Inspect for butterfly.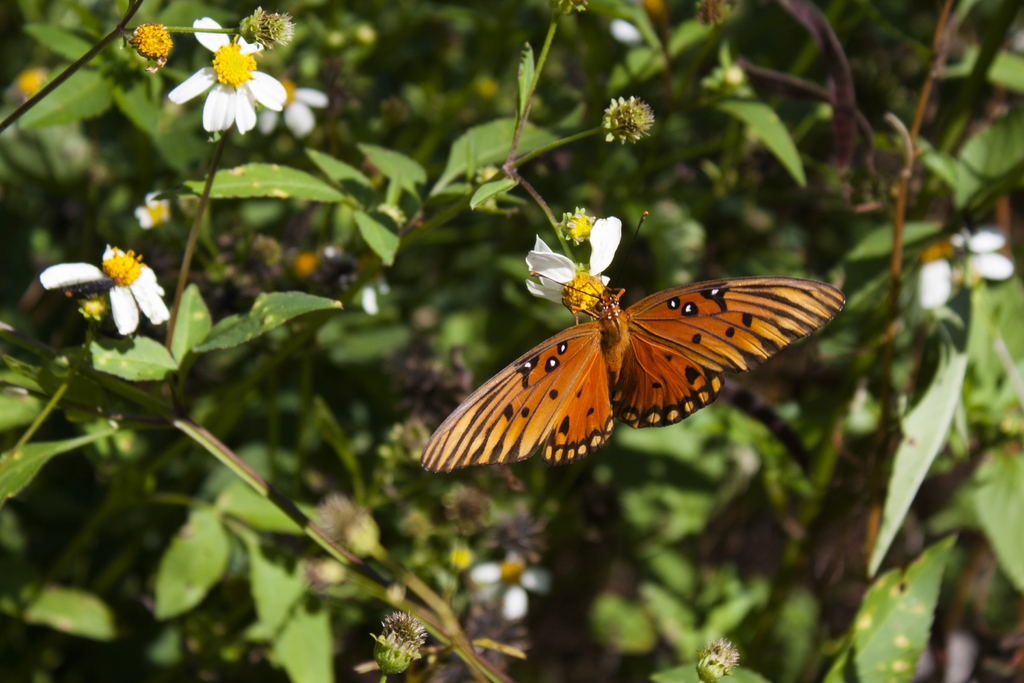
Inspection: l=429, t=216, r=839, b=481.
